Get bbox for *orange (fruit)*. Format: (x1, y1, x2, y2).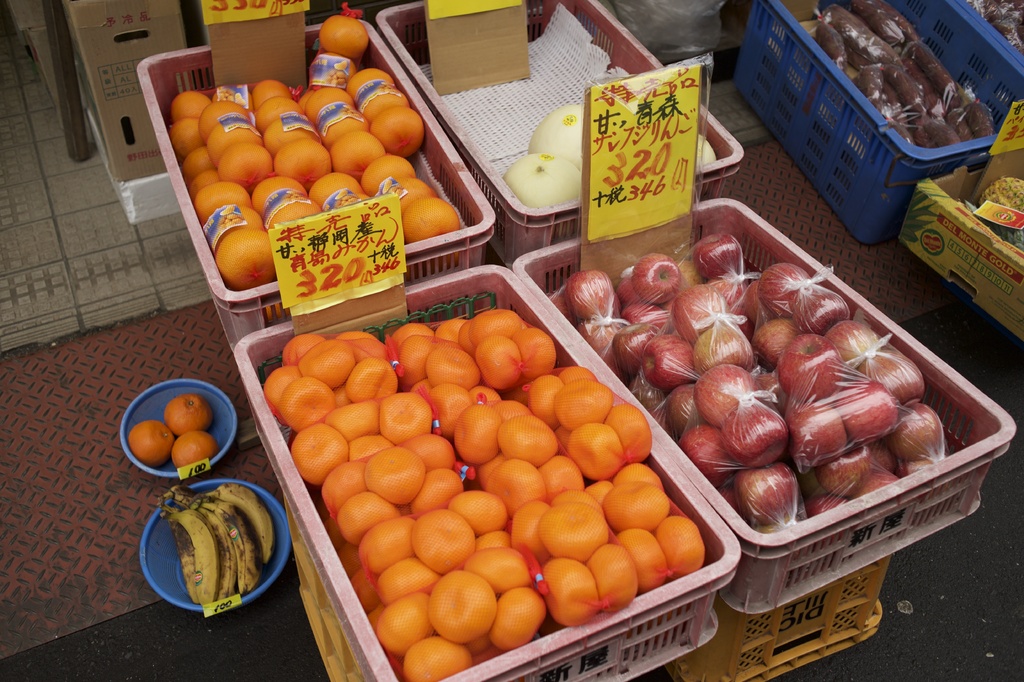
(370, 592, 433, 654).
